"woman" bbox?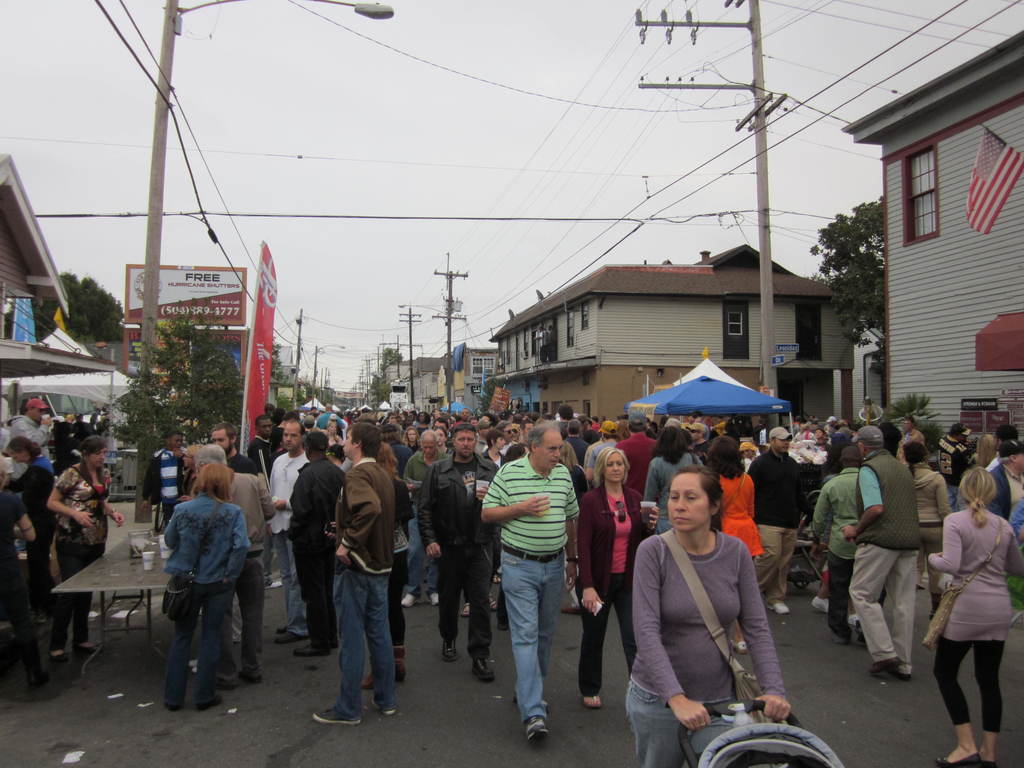
pyautogui.locateOnScreen(975, 433, 999, 474)
